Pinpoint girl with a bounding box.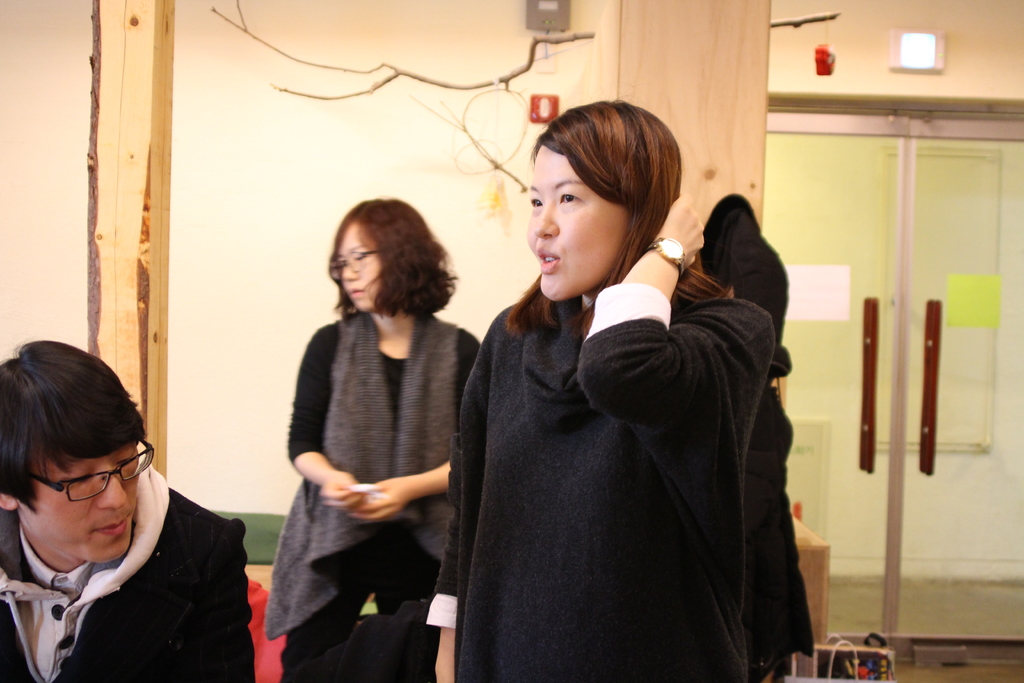
[266,199,479,682].
